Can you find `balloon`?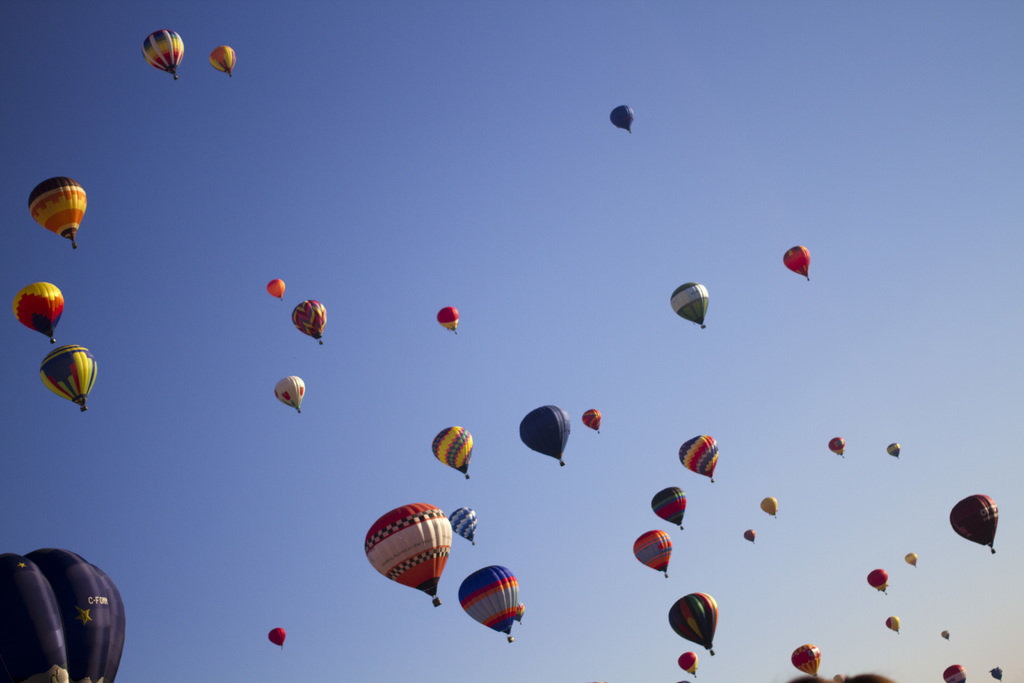
Yes, bounding box: [518, 408, 571, 461].
